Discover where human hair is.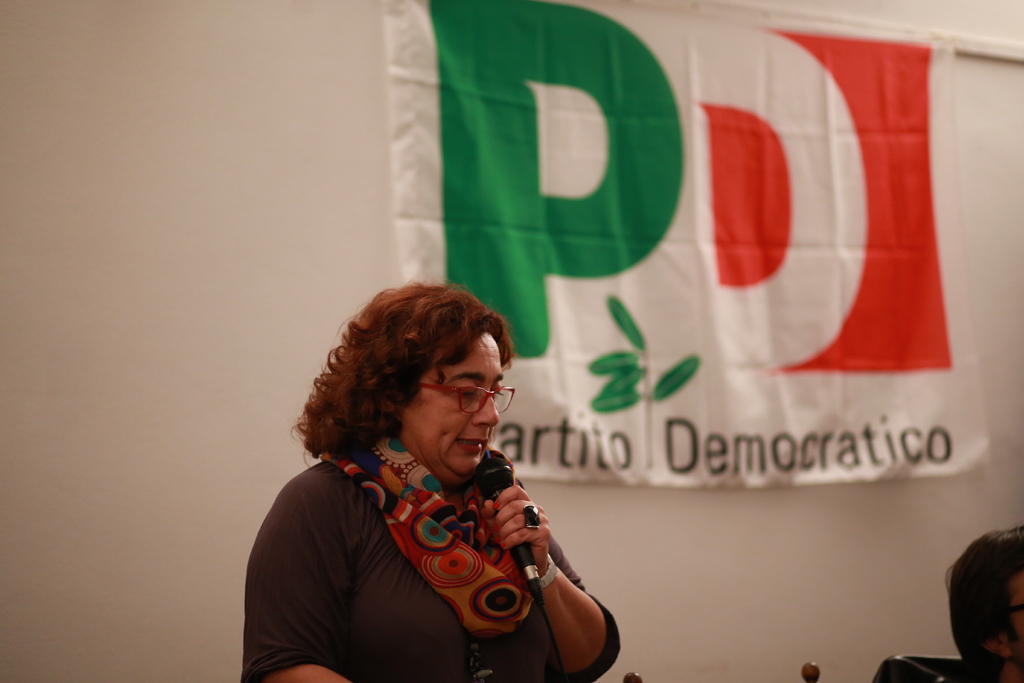
Discovered at [944,525,1023,673].
